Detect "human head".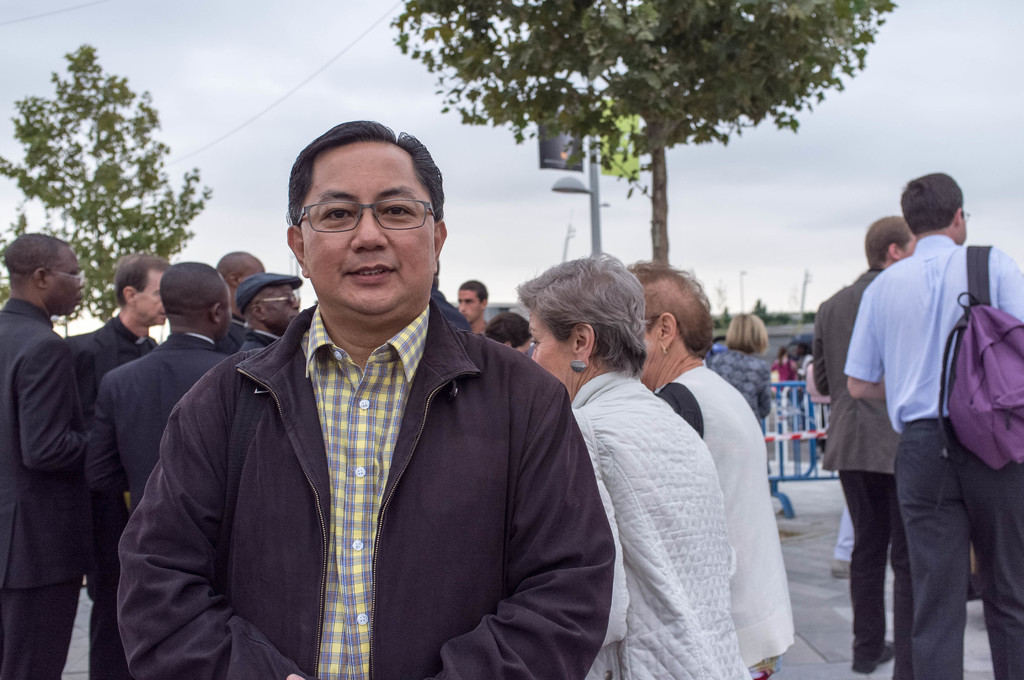
Detected at region(622, 261, 718, 390).
